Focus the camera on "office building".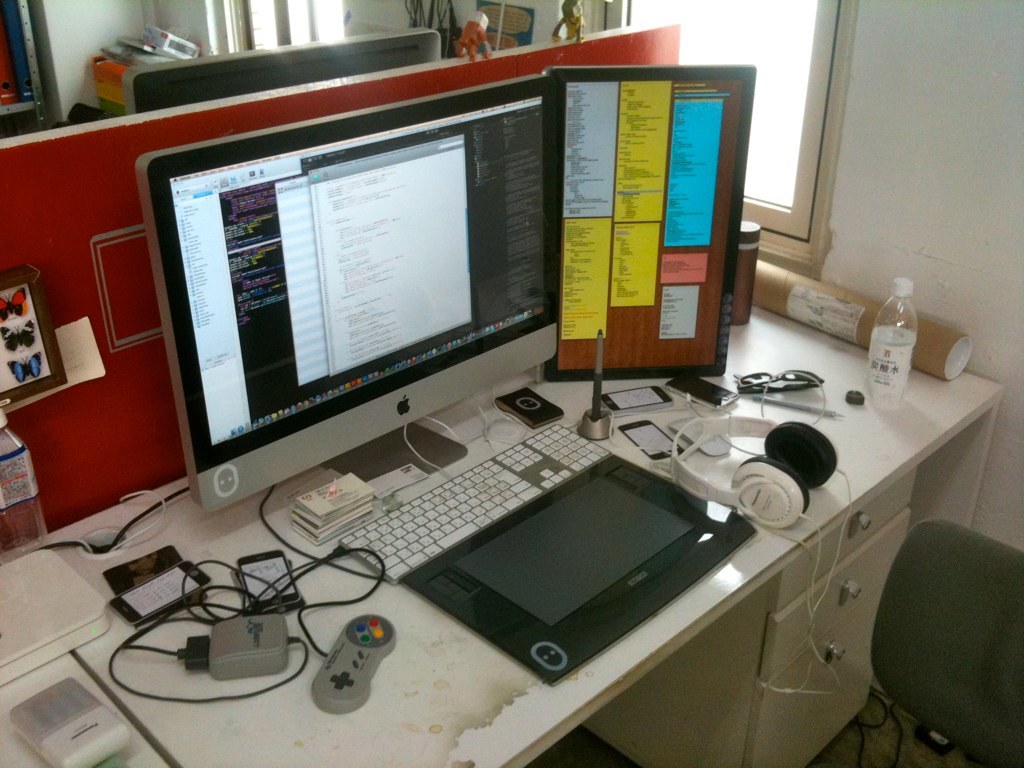
Focus region: <bbox>25, 0, 1010, 767</bbox>.
